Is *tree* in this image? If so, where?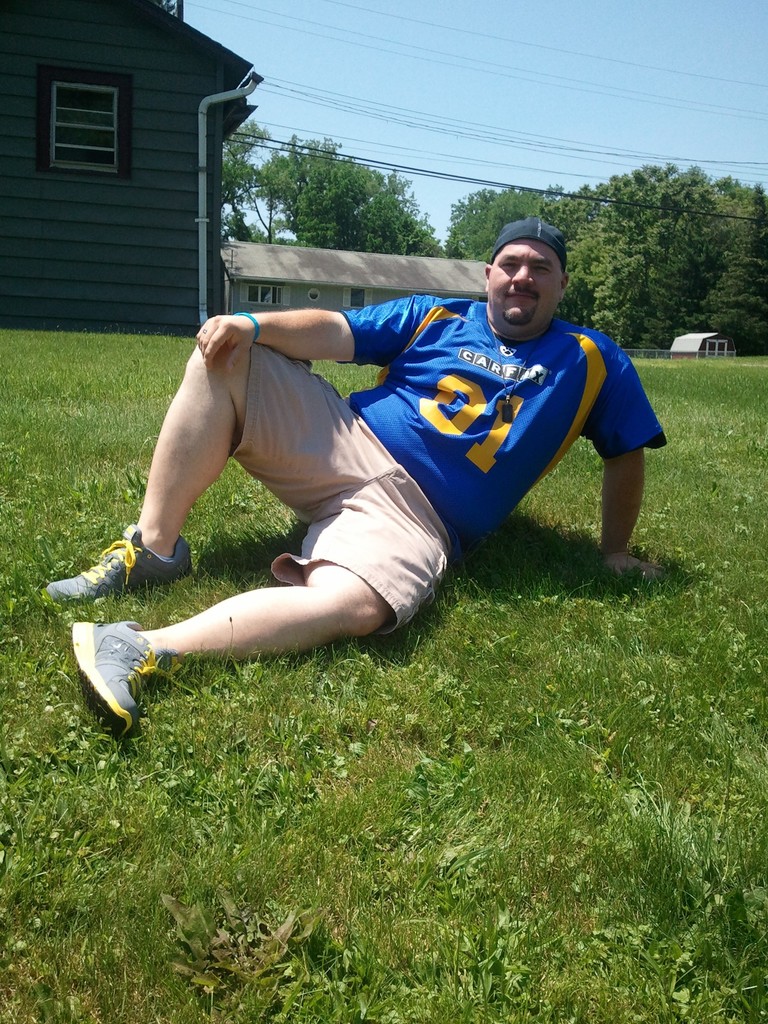
Yes, at region(446, 180, 572, 268).
